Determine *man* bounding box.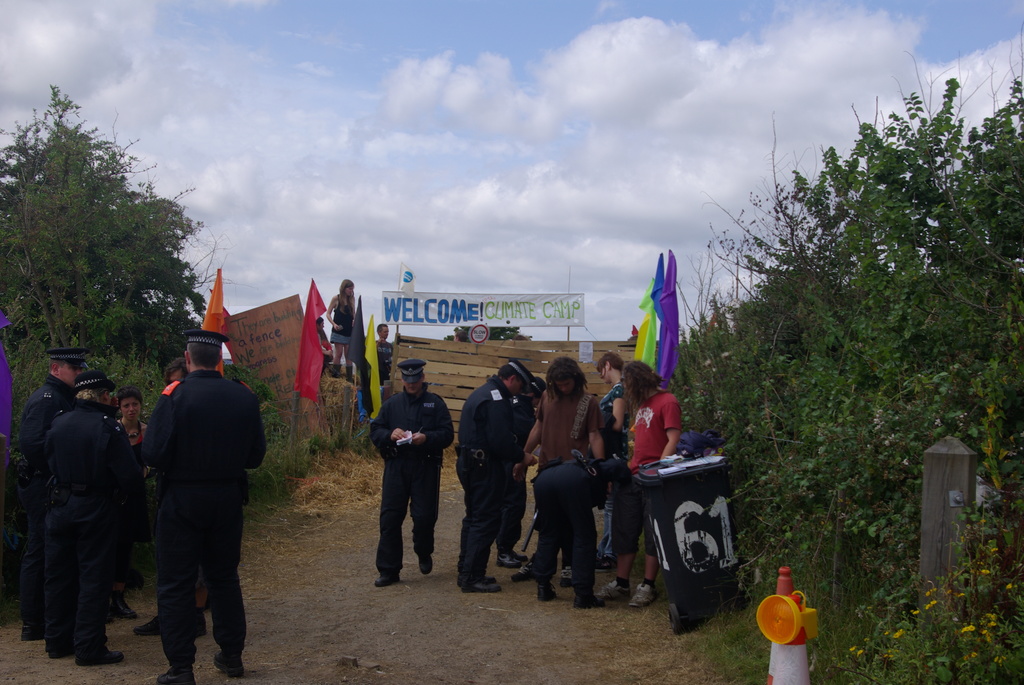
Determined: [left=373, top=356, right=451, bottom=584].
